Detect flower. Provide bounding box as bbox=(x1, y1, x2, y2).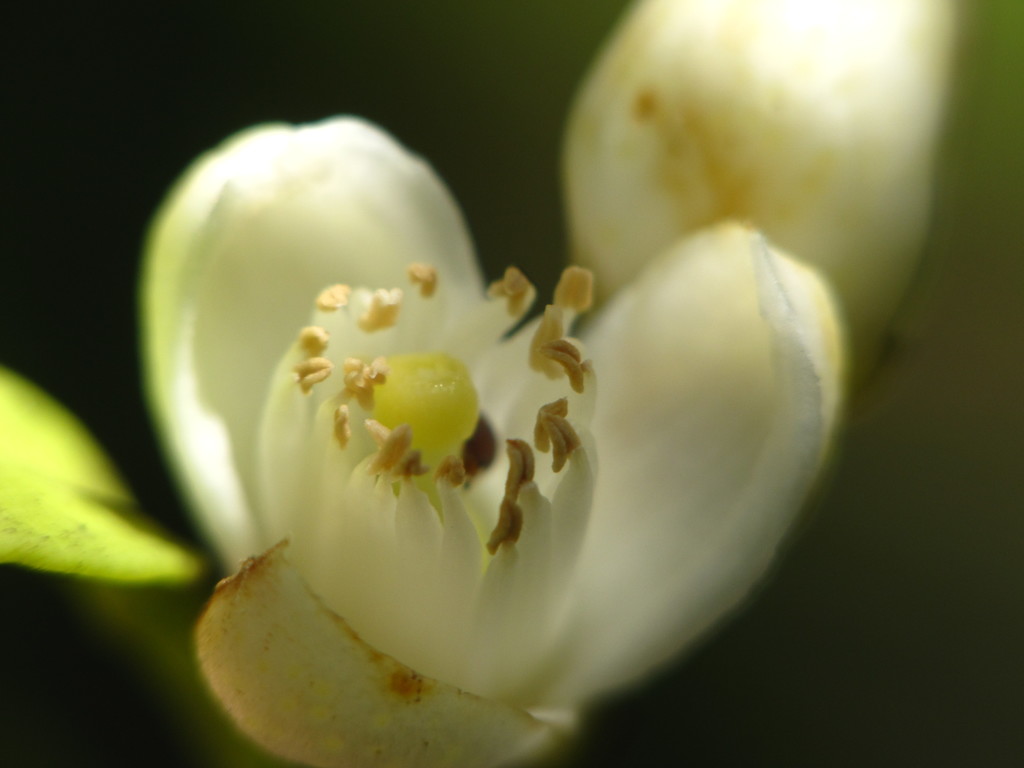
bbox=(132, 95, 831, 767).
